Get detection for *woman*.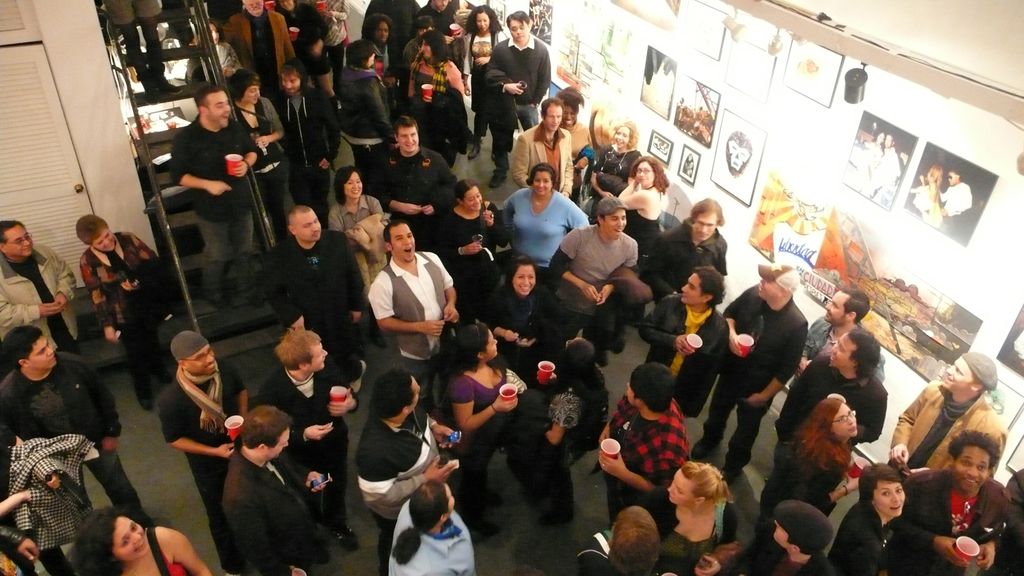
Detection: <region>440, 324, 519, 542</region>.
